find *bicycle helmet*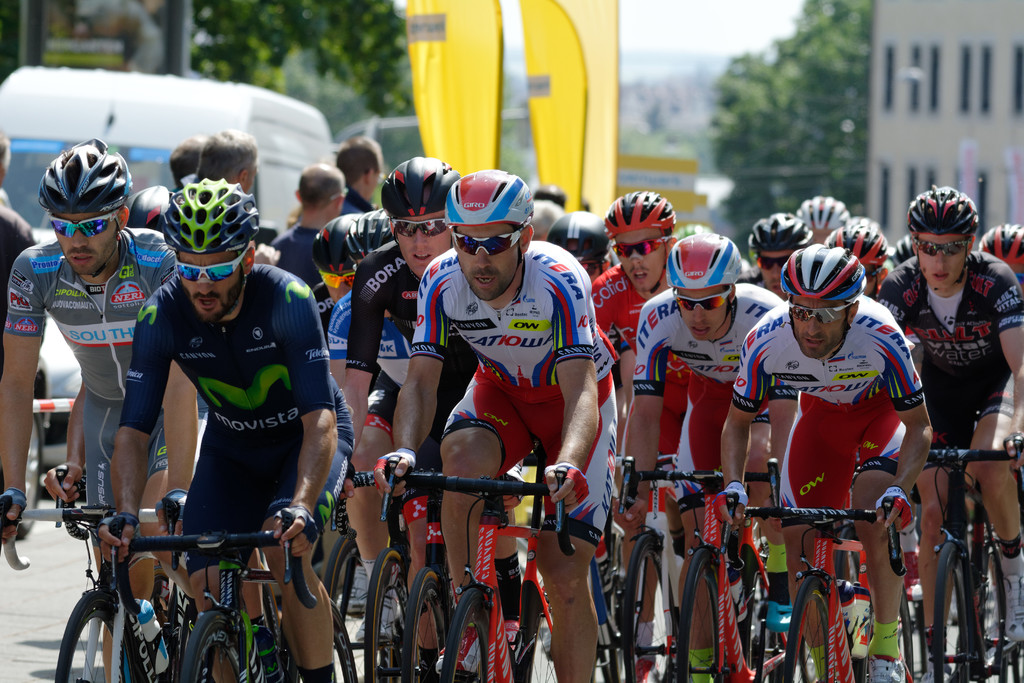
443 169 538 220
